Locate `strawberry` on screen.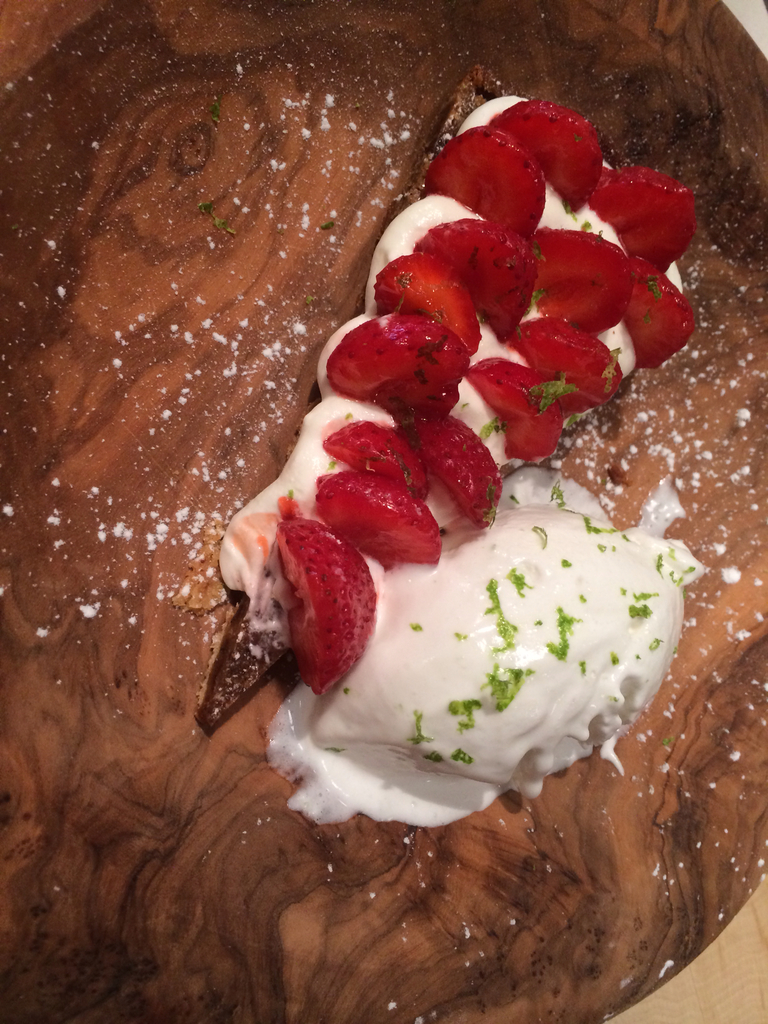
On screen at crop(388, 399, 507, 532).
